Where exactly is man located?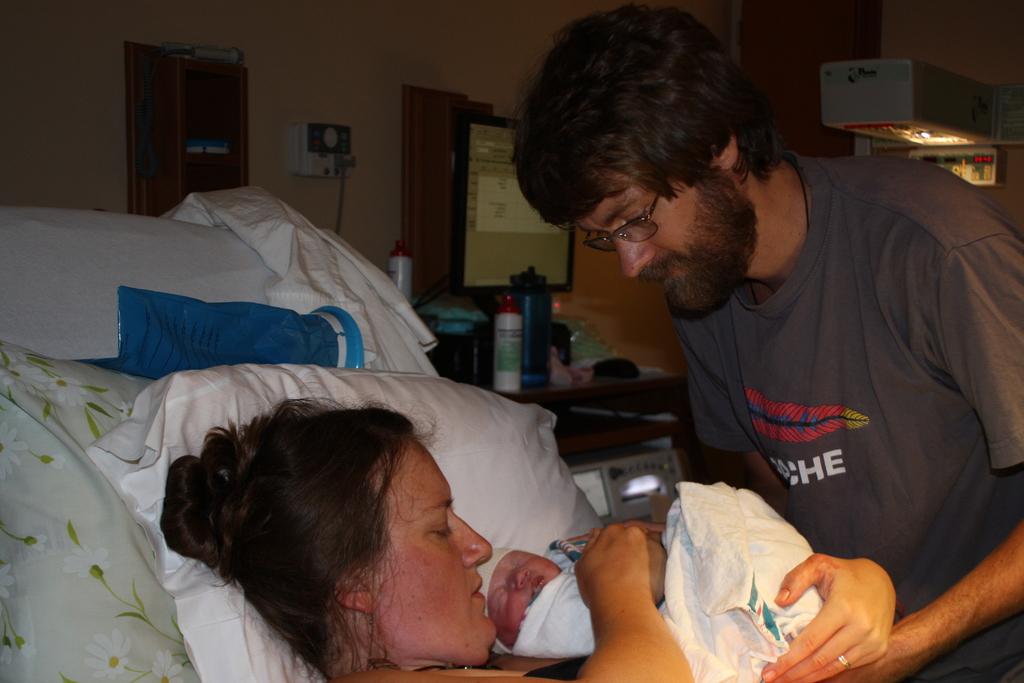
Its bounding box is select_region(513, 25, 1021, 646).
